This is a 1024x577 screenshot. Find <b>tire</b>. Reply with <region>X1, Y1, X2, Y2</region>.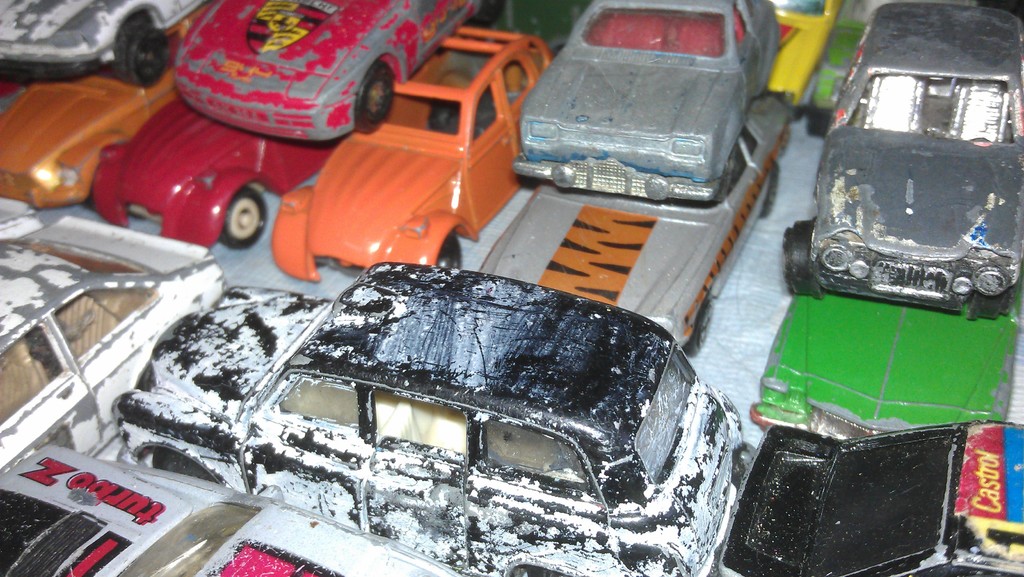
<region>223, 190, 268, 249</region>.
